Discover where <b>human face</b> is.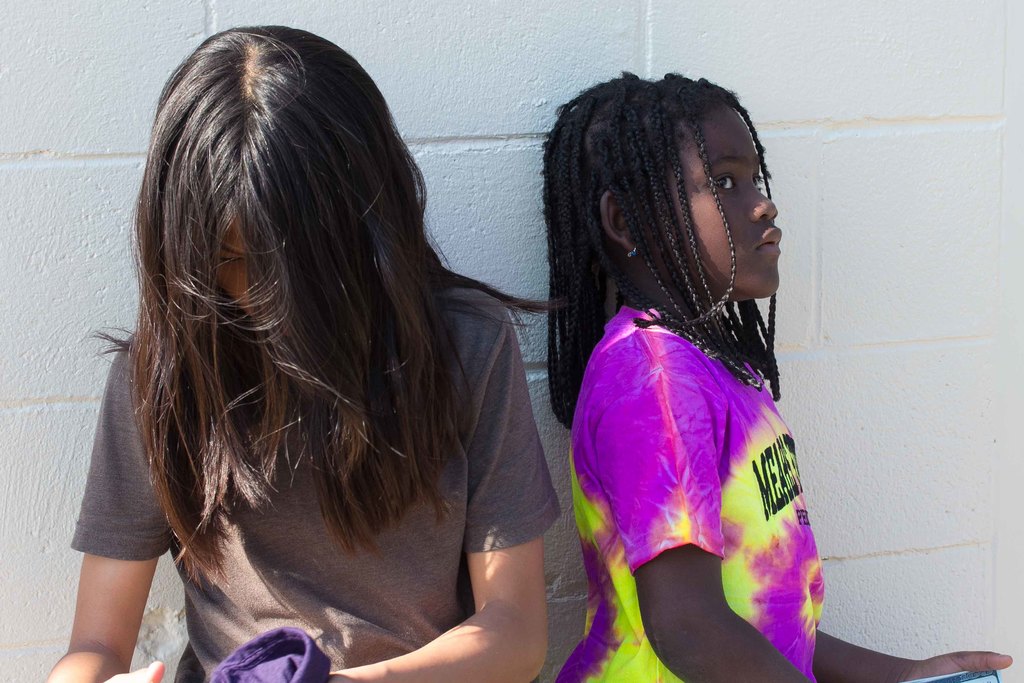
Discovered at {"left": 645, "top": 101, "right": 783, "bottom": 298}.
